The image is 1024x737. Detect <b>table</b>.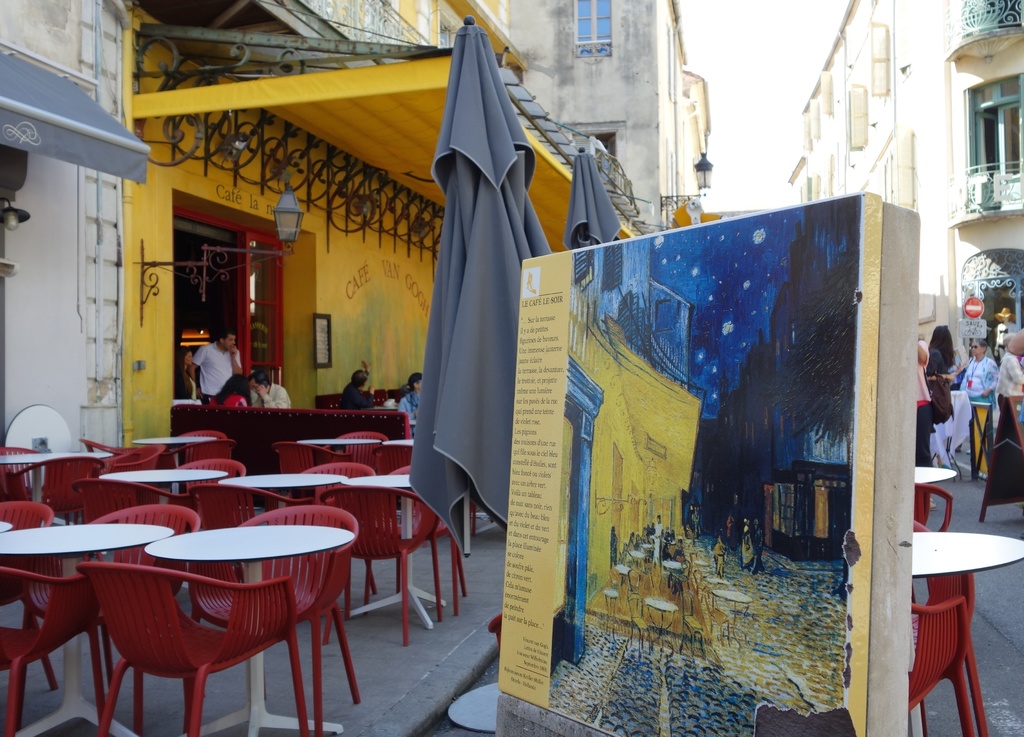
Detection: {"left": 385, "top": 435, "right": 415, "bottom": 444}.
